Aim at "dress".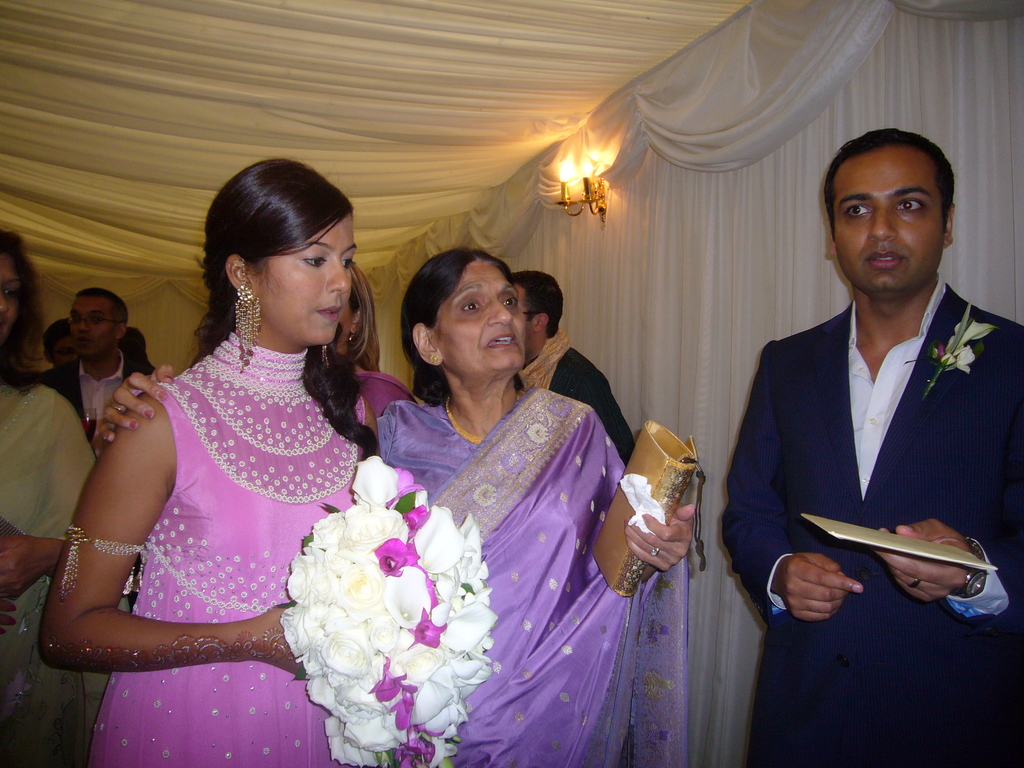
Aimed at BBox(90, 349, 367, 767).
